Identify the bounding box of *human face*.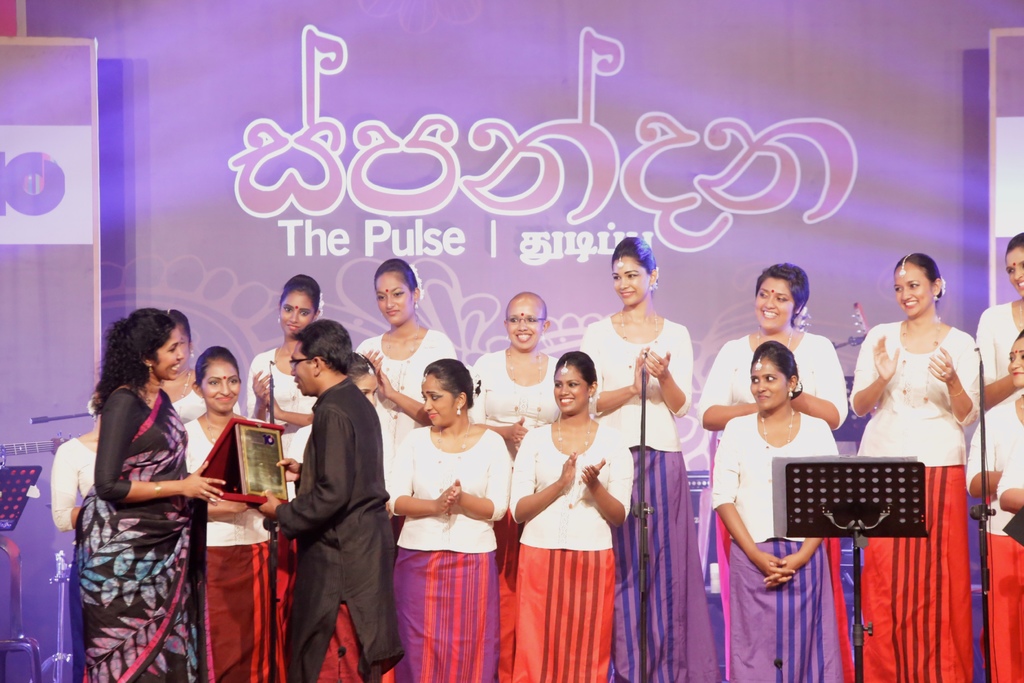
[554,364,584,414].
